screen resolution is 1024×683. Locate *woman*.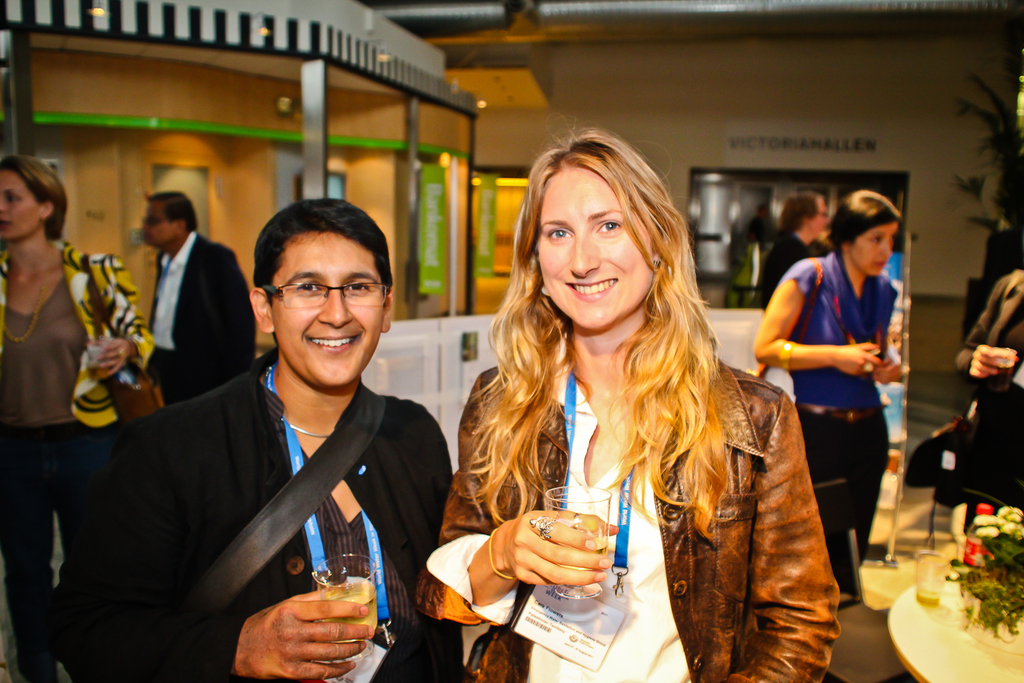
439/142/844/669.
